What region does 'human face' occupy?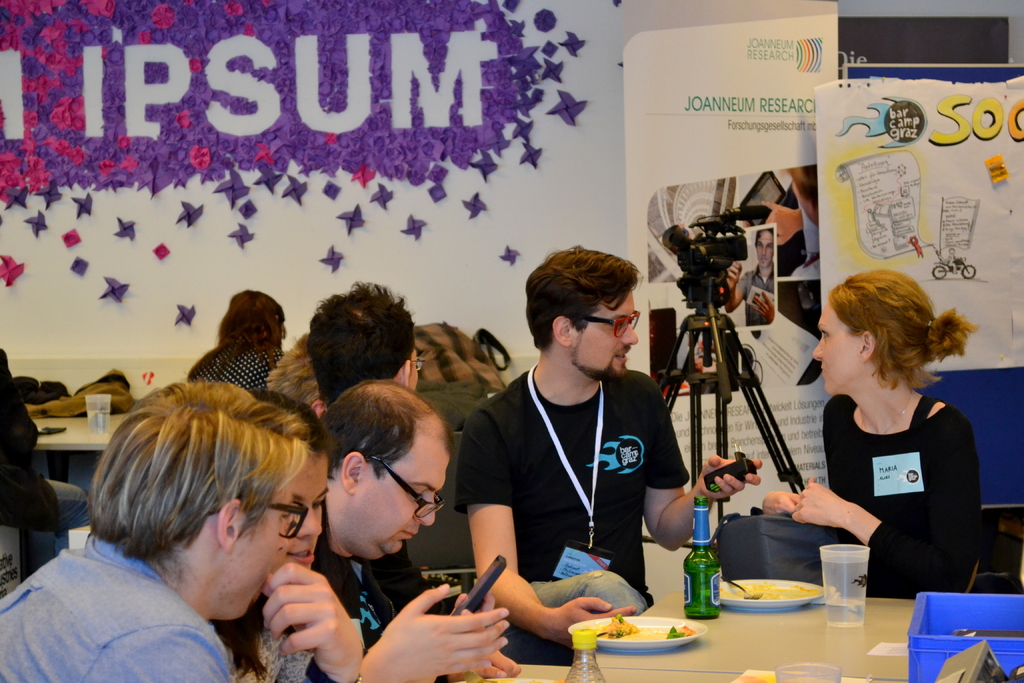
[x1=283, y1=450, x2=329, y2=564].
